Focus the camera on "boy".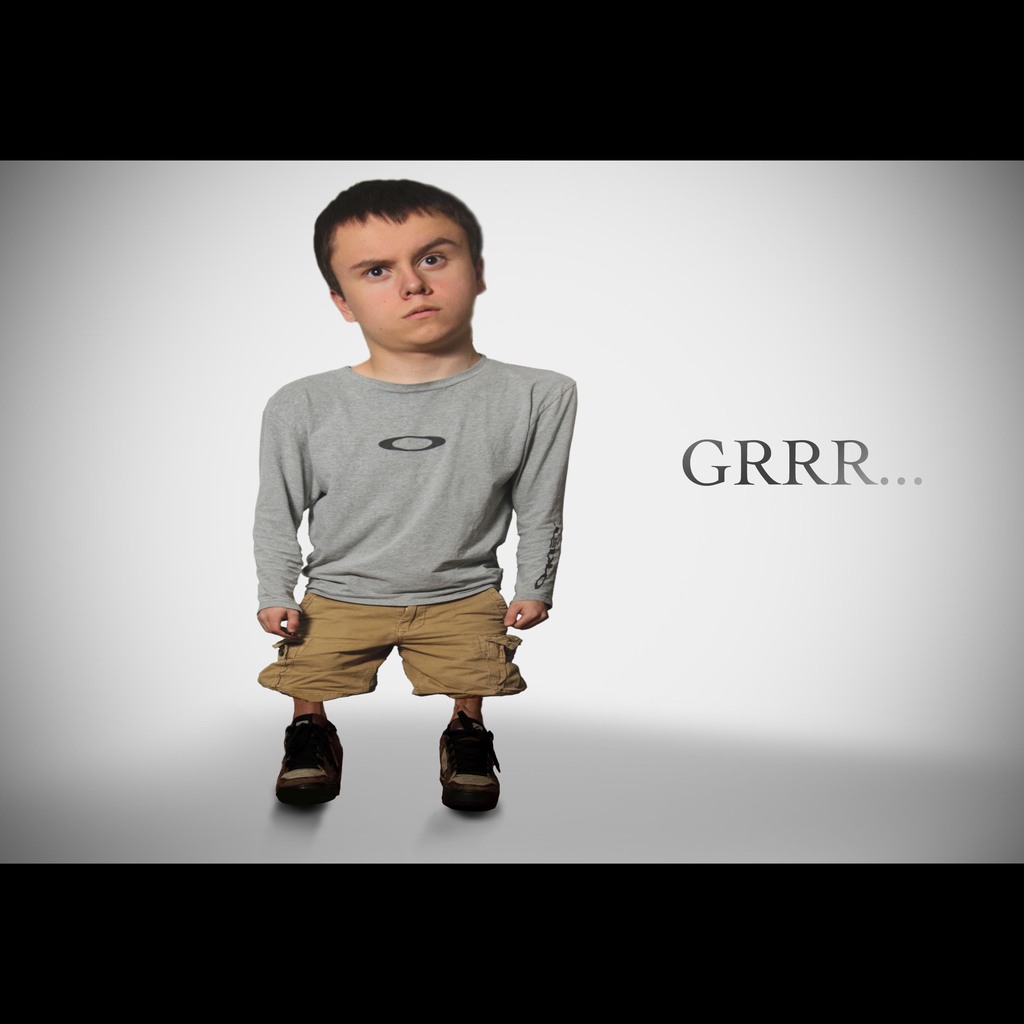
Focus region: <bbox>246, 345, 568, 795</bbox>.
